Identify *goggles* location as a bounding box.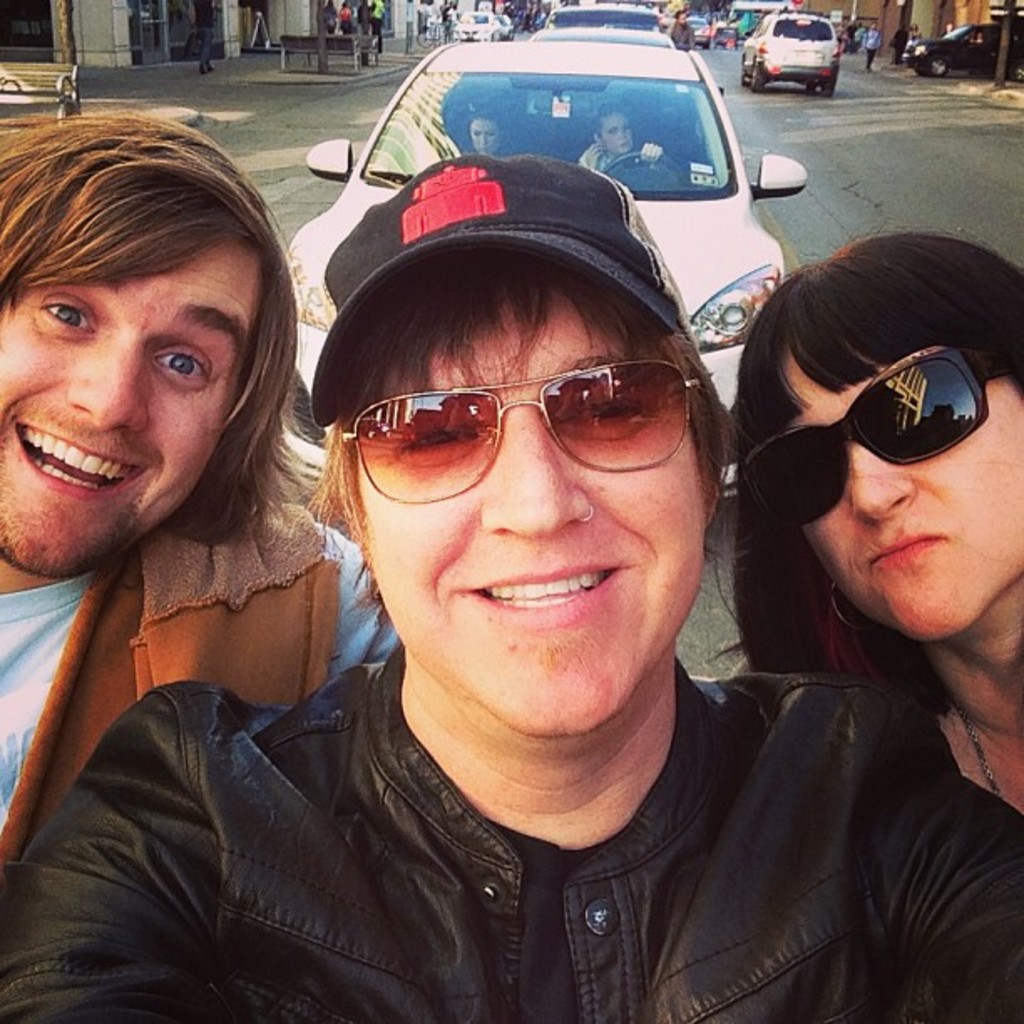
335, 335, 721, 485.
